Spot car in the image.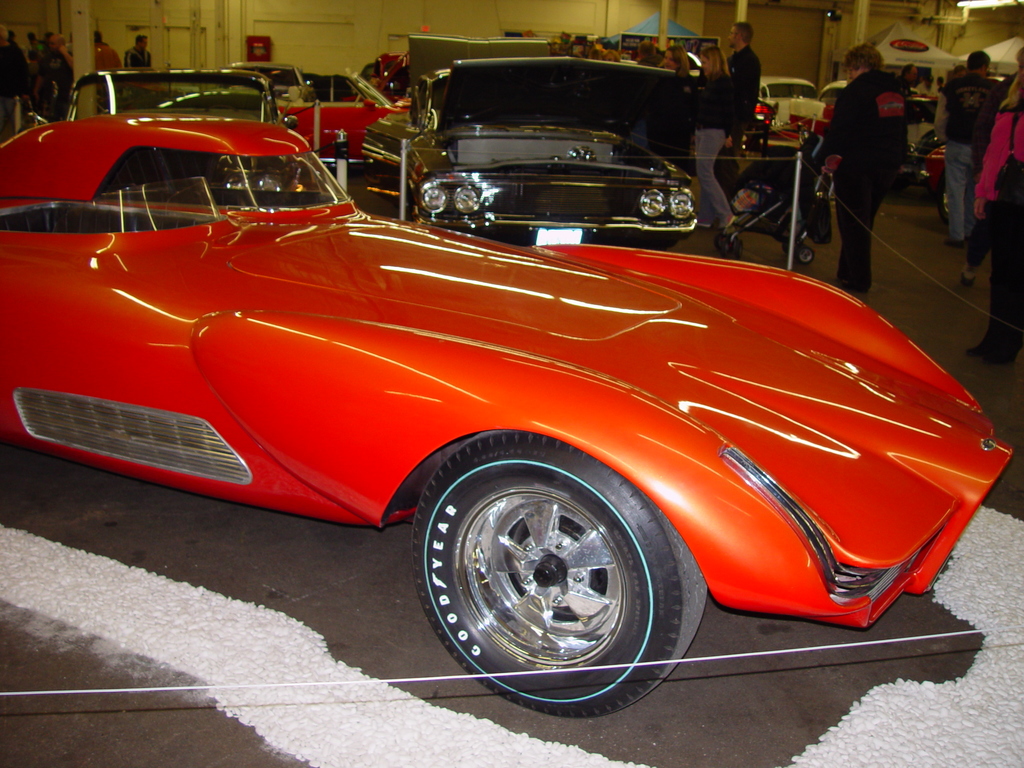
car found at [49, 109, 988, 692].
